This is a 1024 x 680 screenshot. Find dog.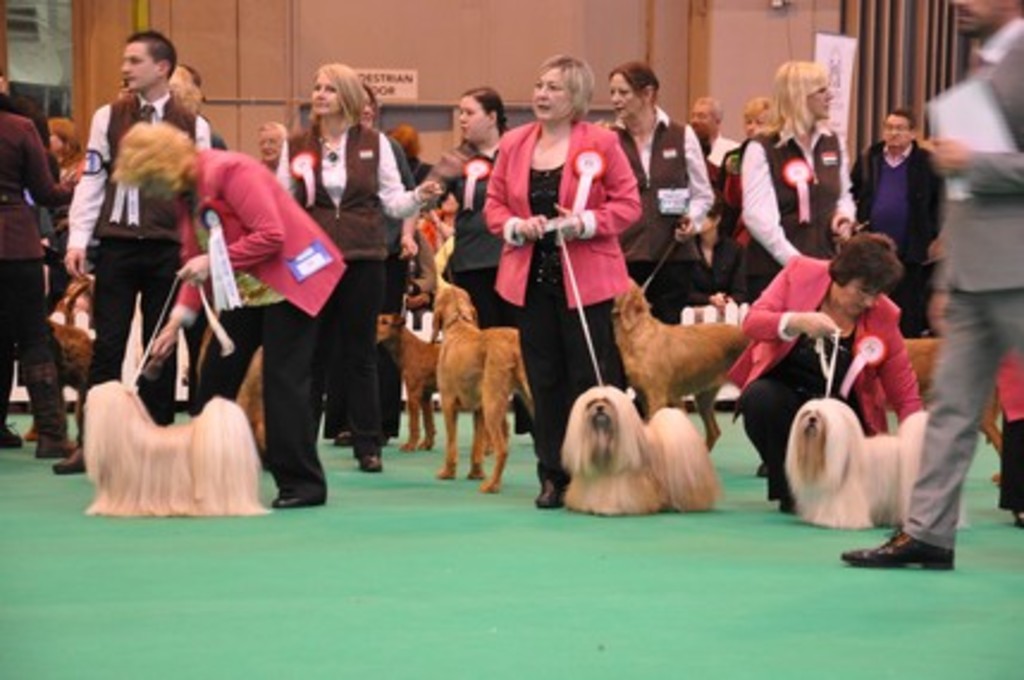
Bounding box: crop(81, 379, 272, 518).
